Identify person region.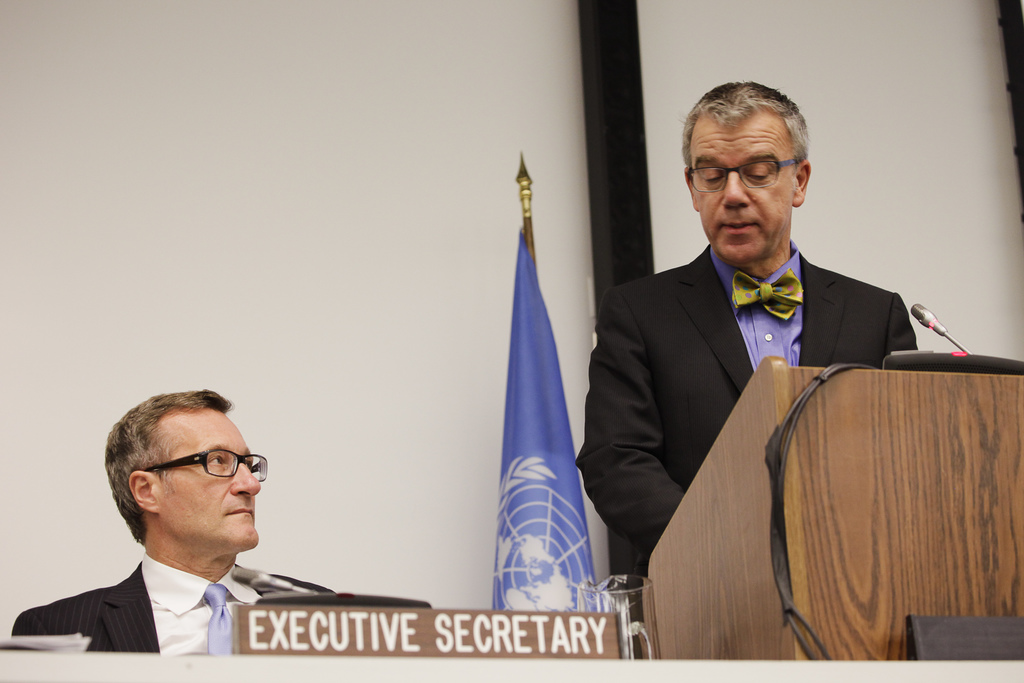
Region: detection(608, 65, 948, 590).
